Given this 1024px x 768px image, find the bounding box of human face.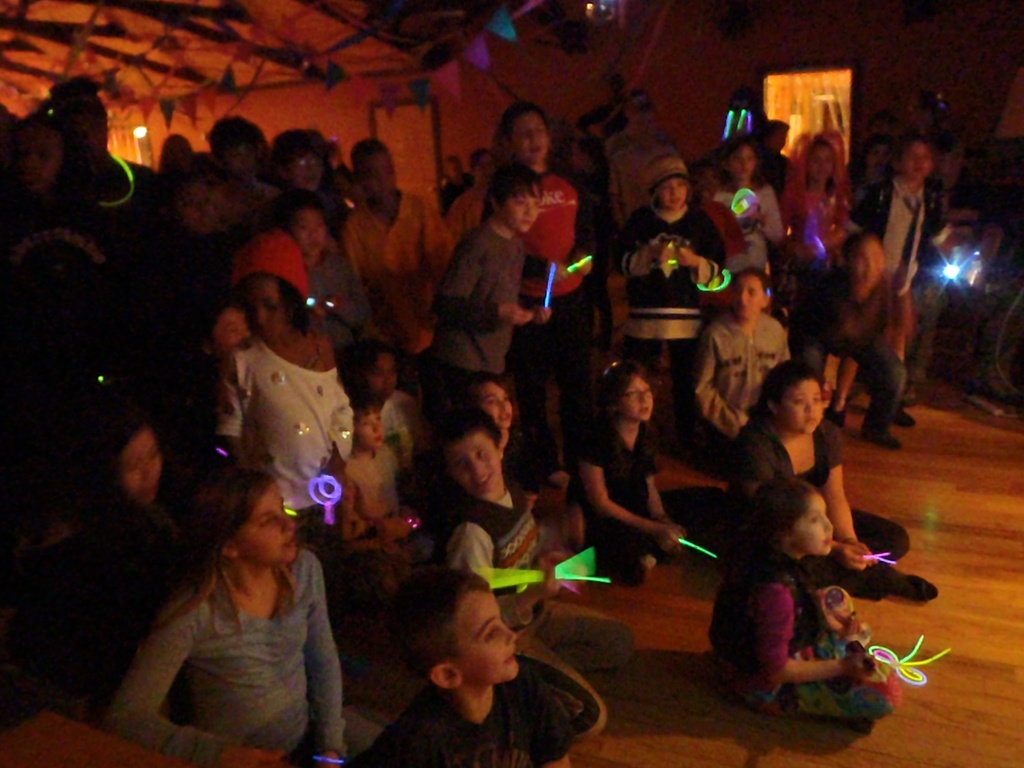
(209,308,255,362).
